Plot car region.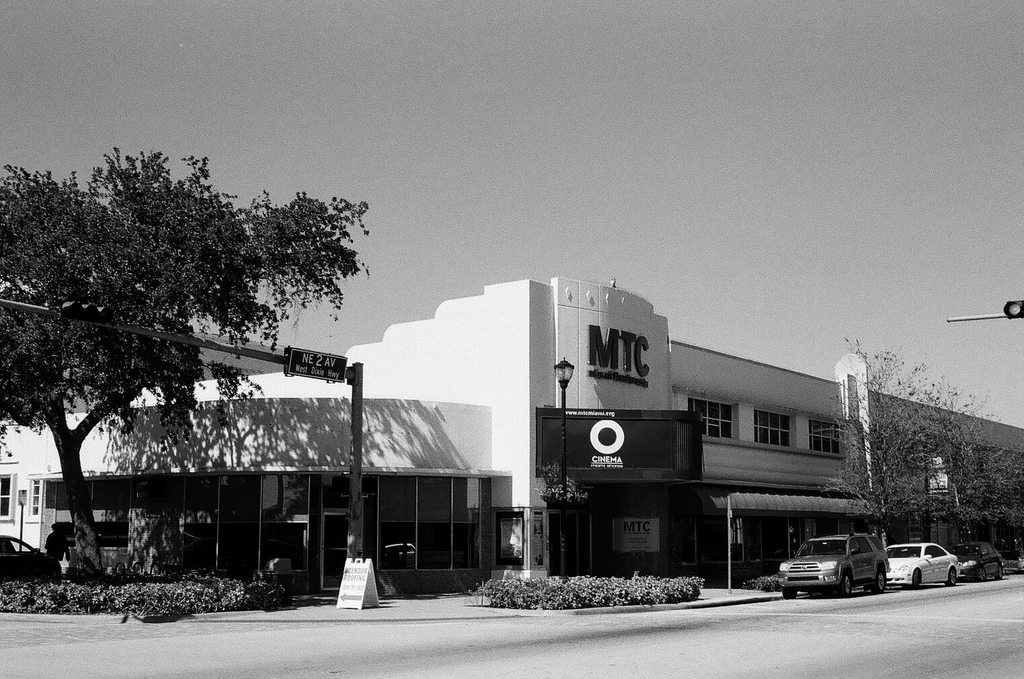
Plotted at crop(888, 541, 964, 596).
